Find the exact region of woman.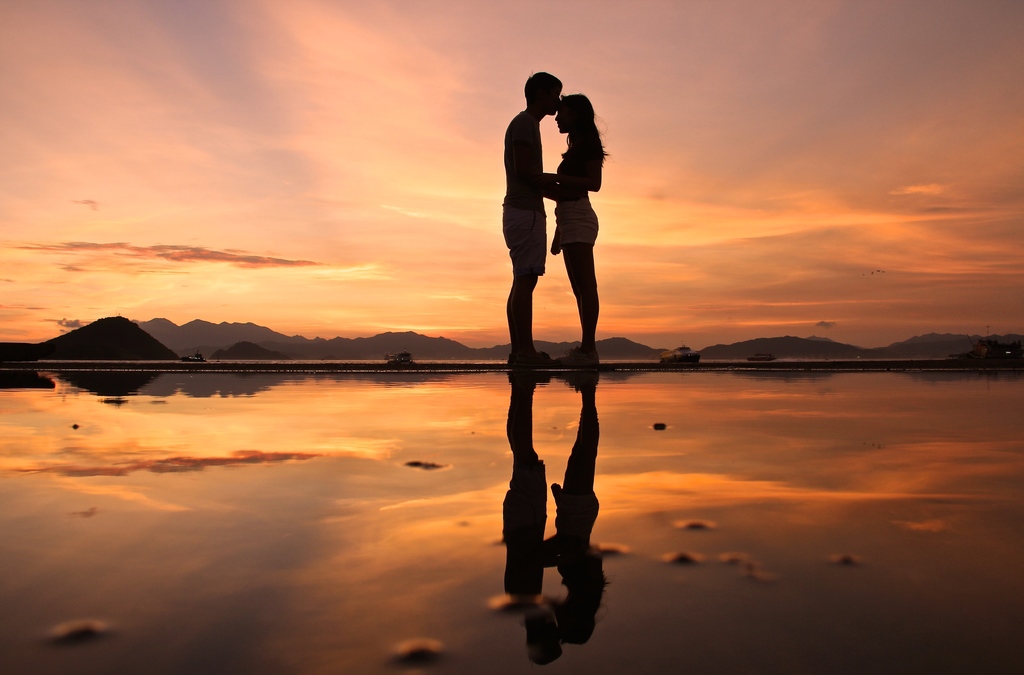
Exact region: box=[547, 90, 611, 367].
